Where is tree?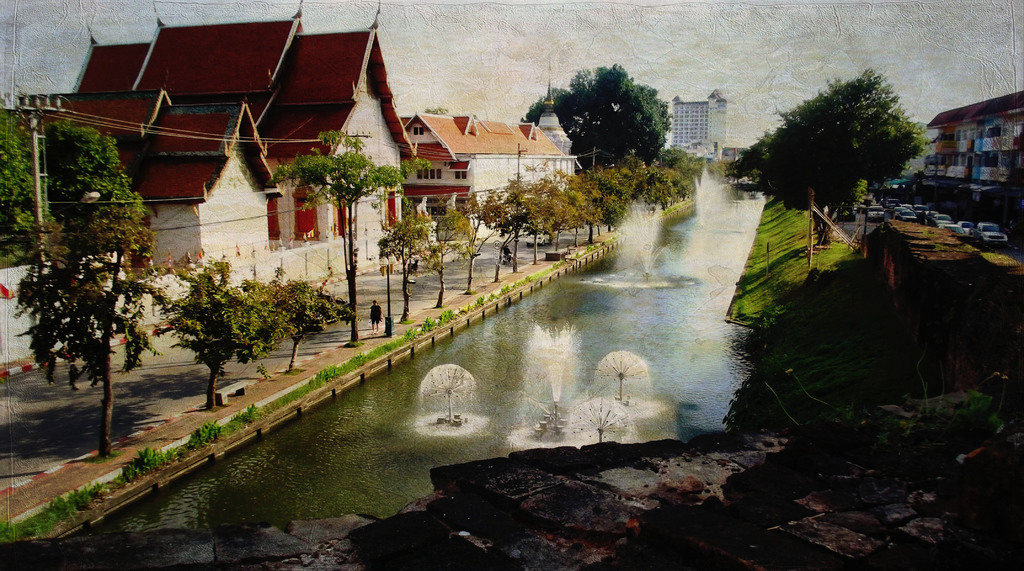
(x1=591, y1=163, x2=630, y2=232).
